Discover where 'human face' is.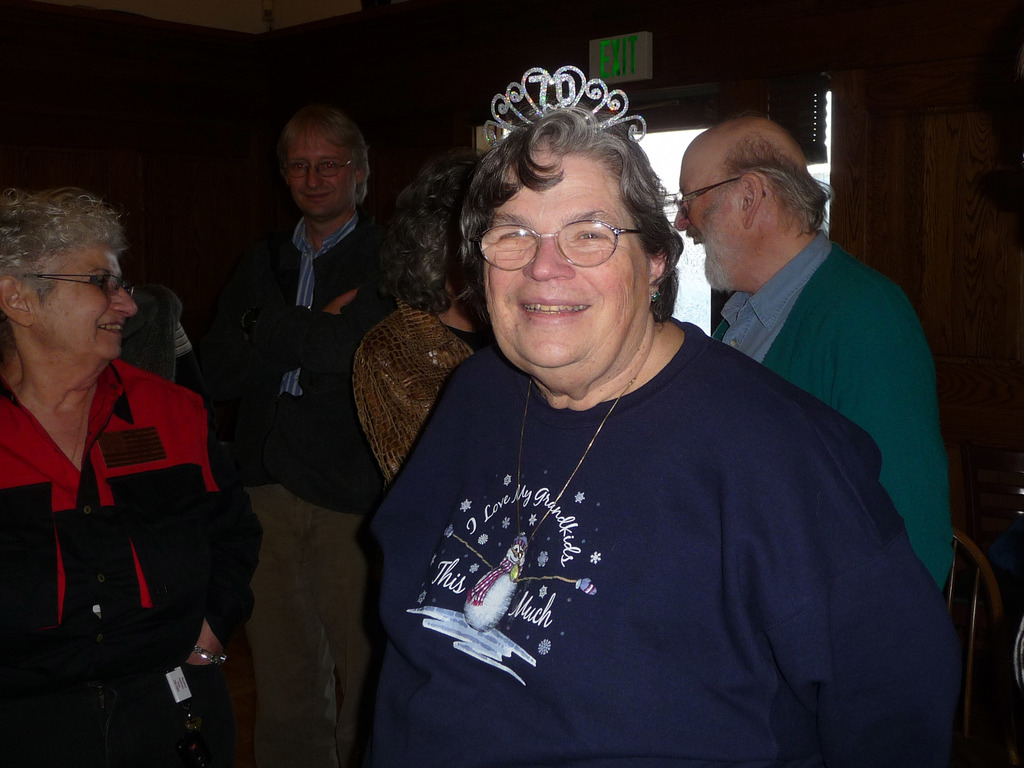
Discovered at [left=670, top=156, right=740, bottom=294].
